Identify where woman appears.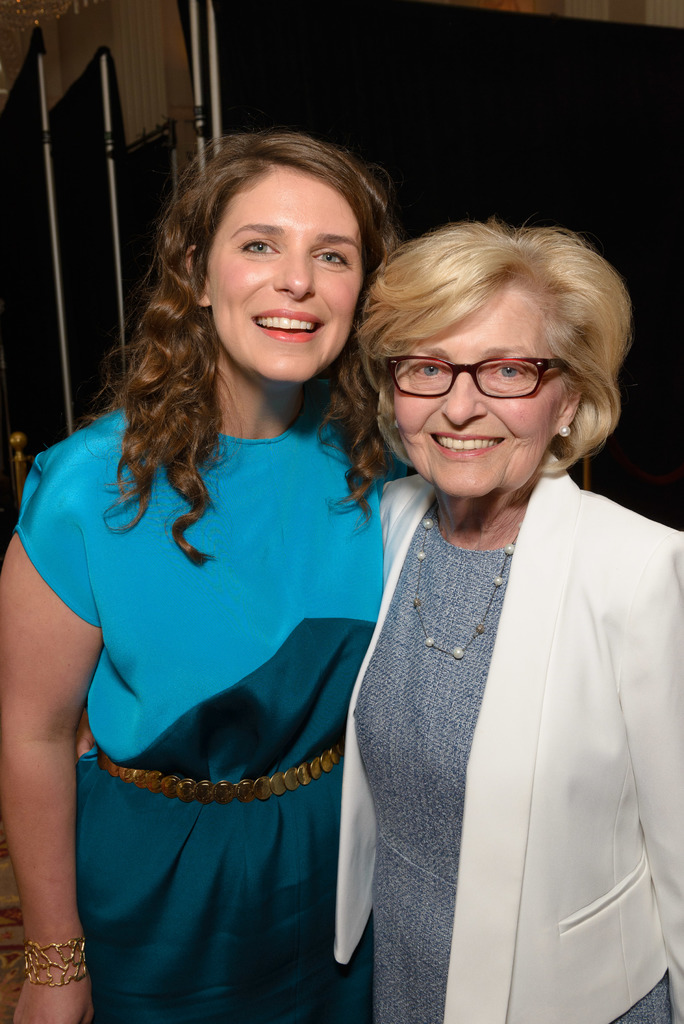
Appears at {"left": 0, "top": 134, "right": 404, "bottom": 1023}.
